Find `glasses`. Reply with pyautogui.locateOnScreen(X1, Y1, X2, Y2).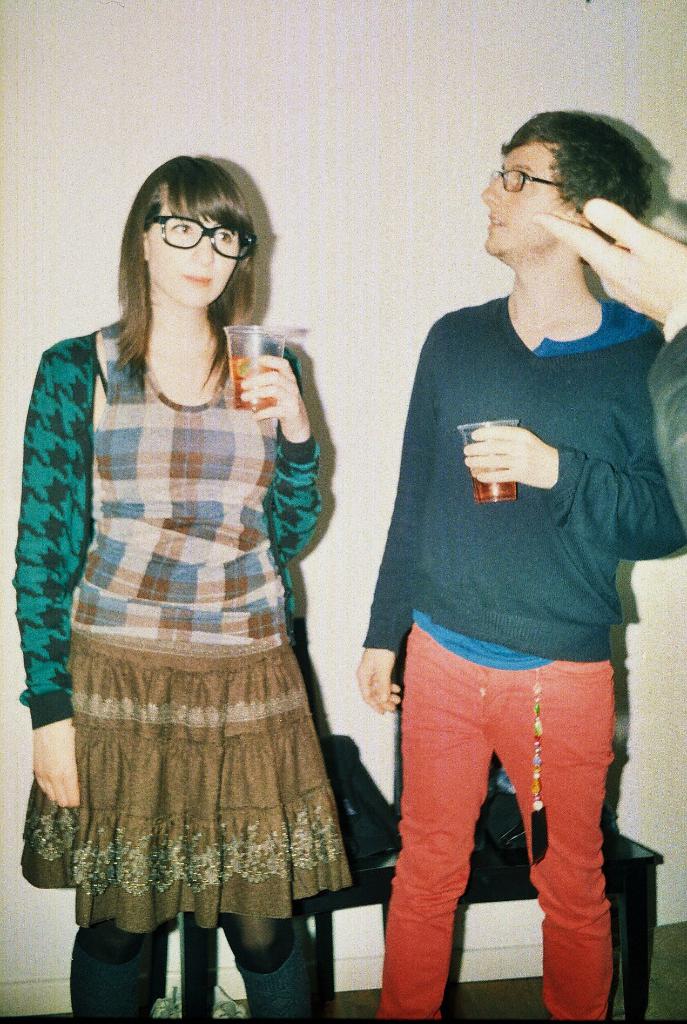
pyautogui.locateOnScreen(131, 213, 255, 257).
